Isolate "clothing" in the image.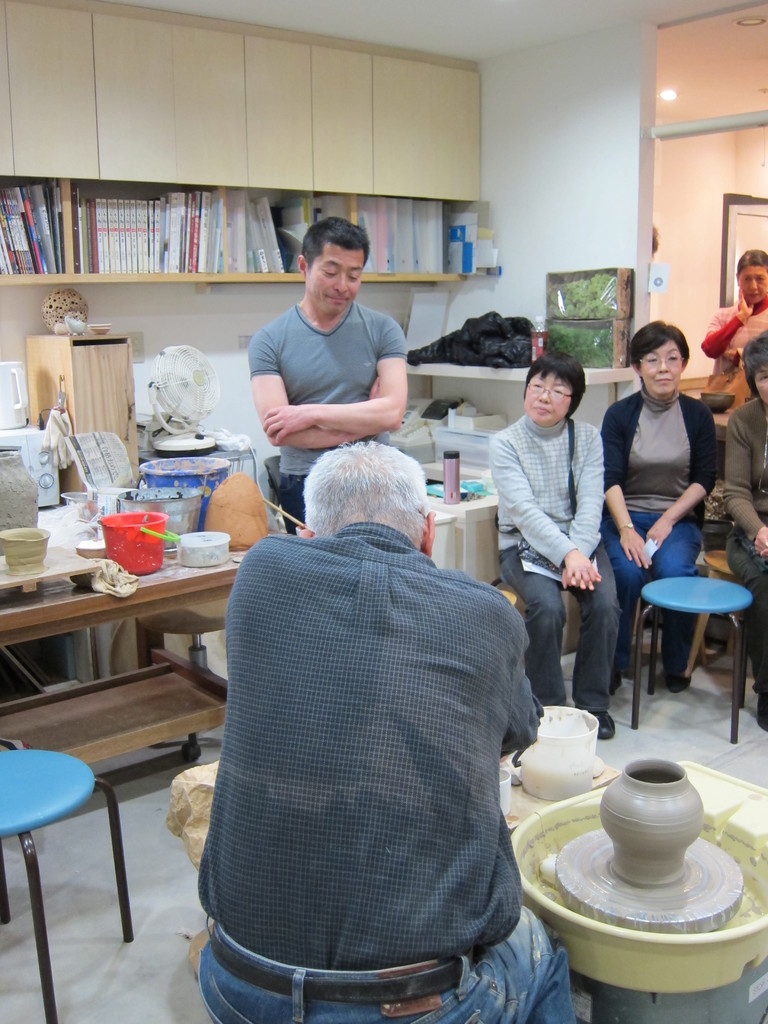
Isolated region: {"left": 723, "top": 395, "right": 767, "bottom": 698}.
